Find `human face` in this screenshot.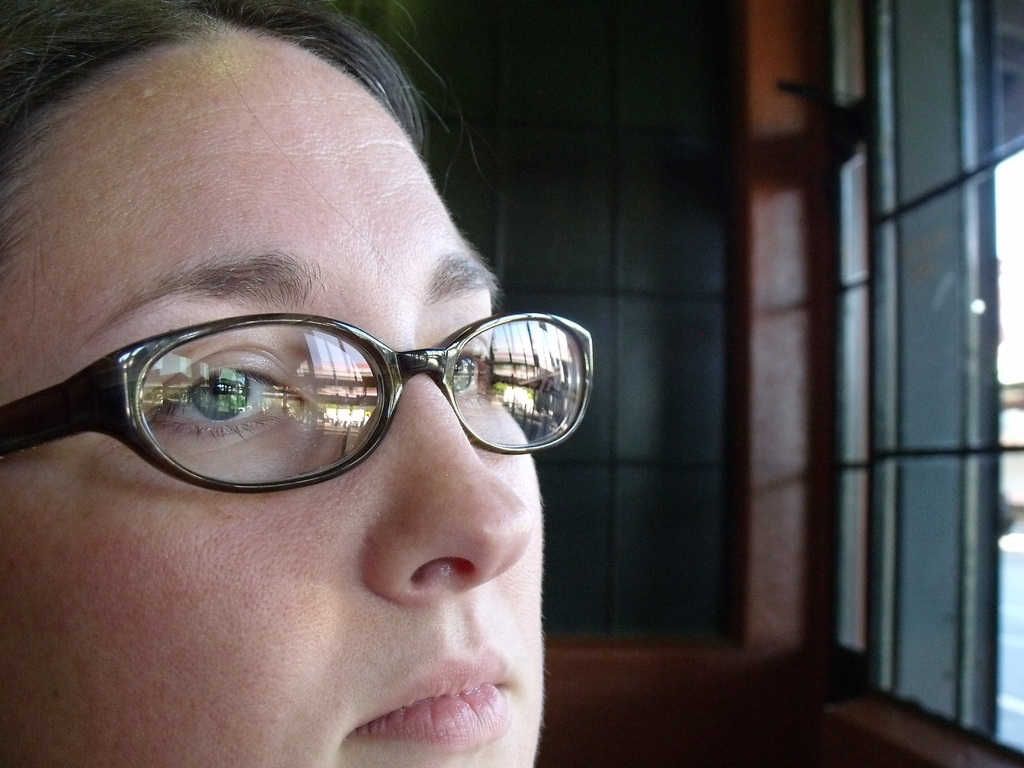
The bounding box for `human face` is 0 29 545 767.
